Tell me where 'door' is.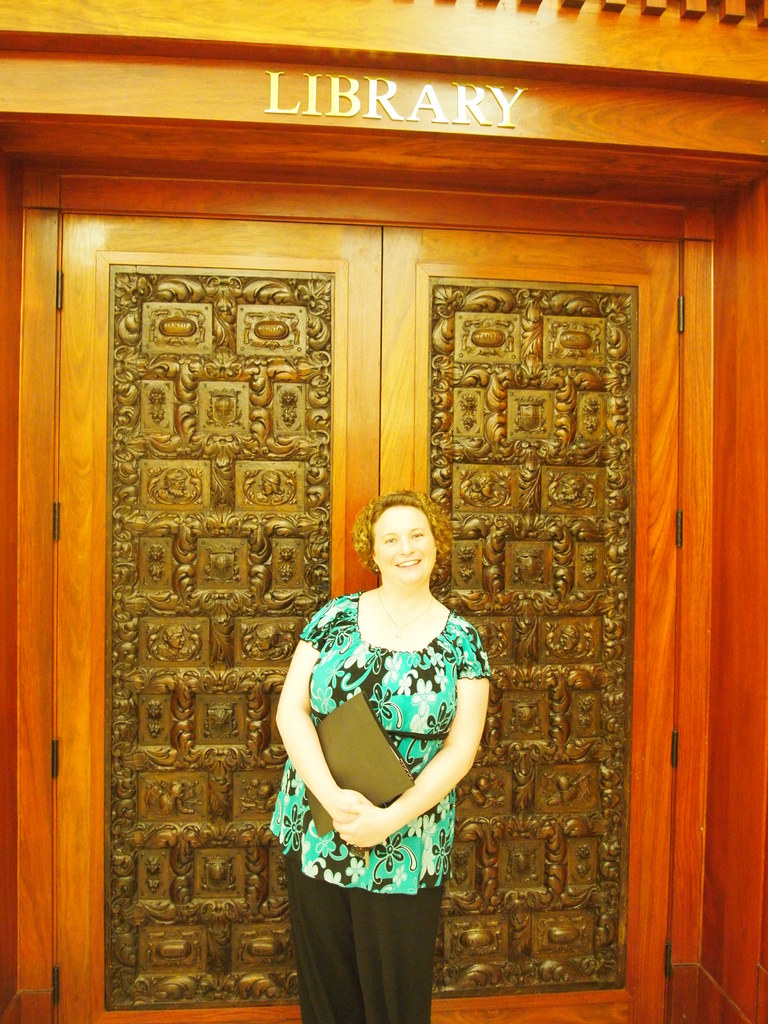
'door' is at bbox=[10, 135, 645, 1023].
